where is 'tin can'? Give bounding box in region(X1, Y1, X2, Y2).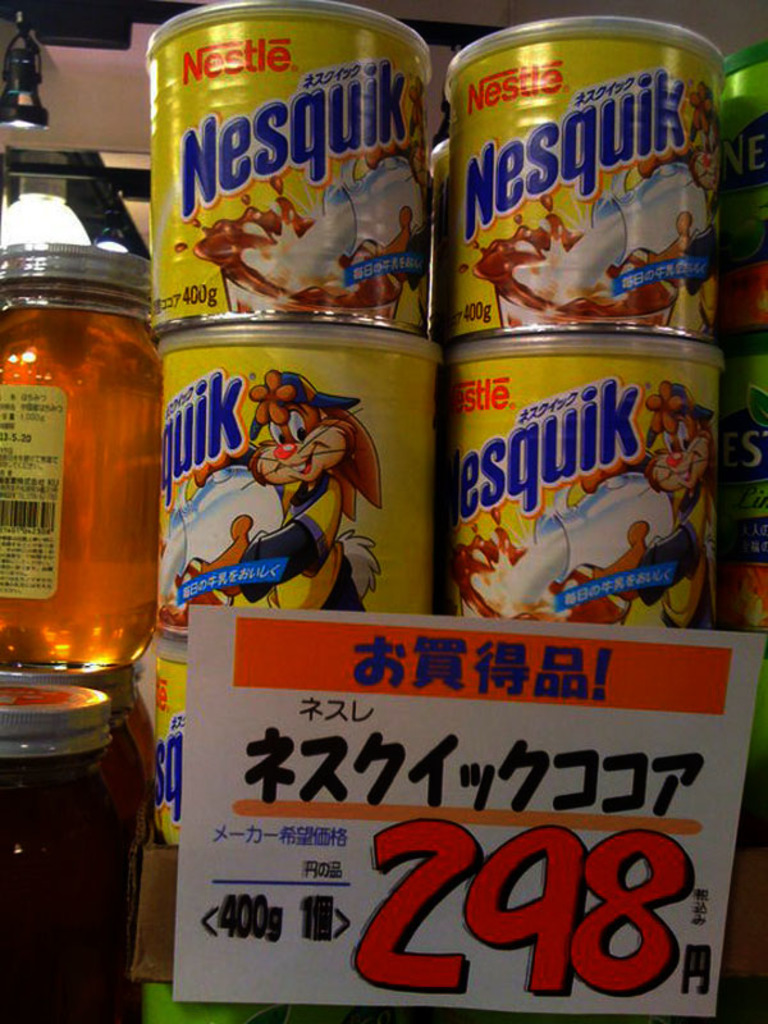
region(154, 649, 186, 849).
